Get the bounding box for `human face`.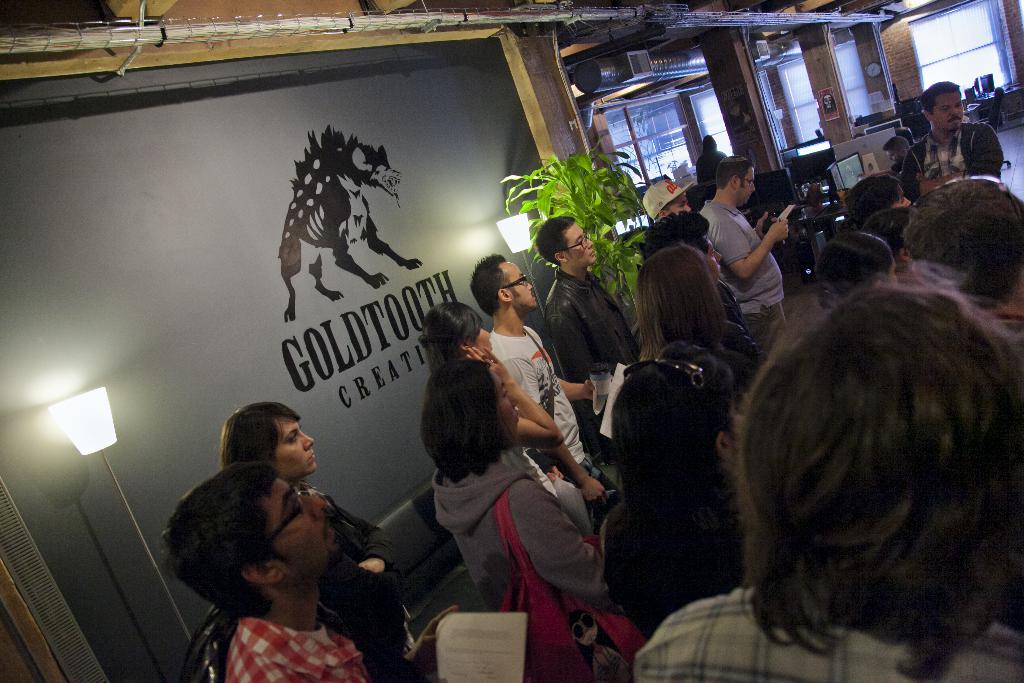
bbox(930, 89, 960, 131).
